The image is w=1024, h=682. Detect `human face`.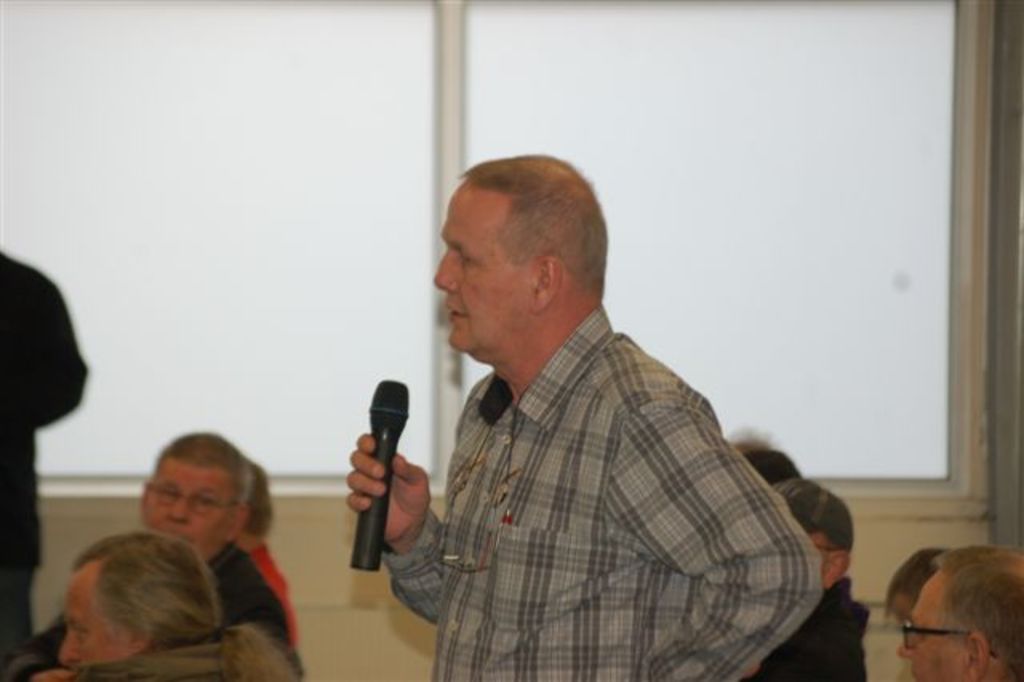
Detection: {"left": 429, "top": 181, "right": 546, "bottom": 351}.
